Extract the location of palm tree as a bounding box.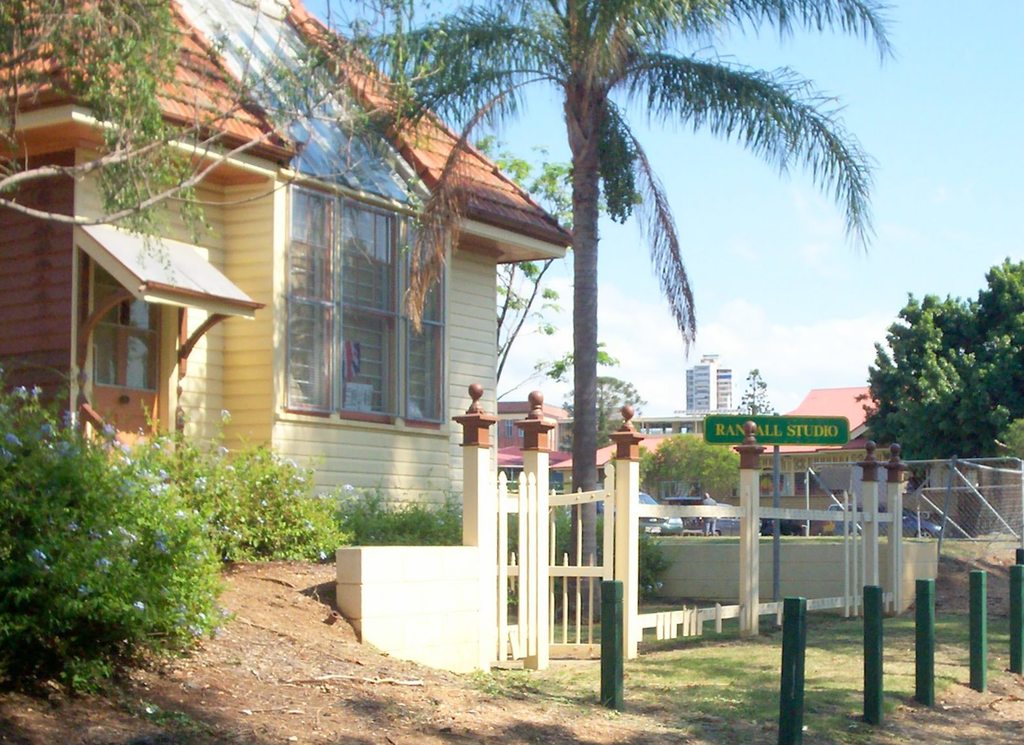
[x1=866, y1=308, x2=983, y2=576].
